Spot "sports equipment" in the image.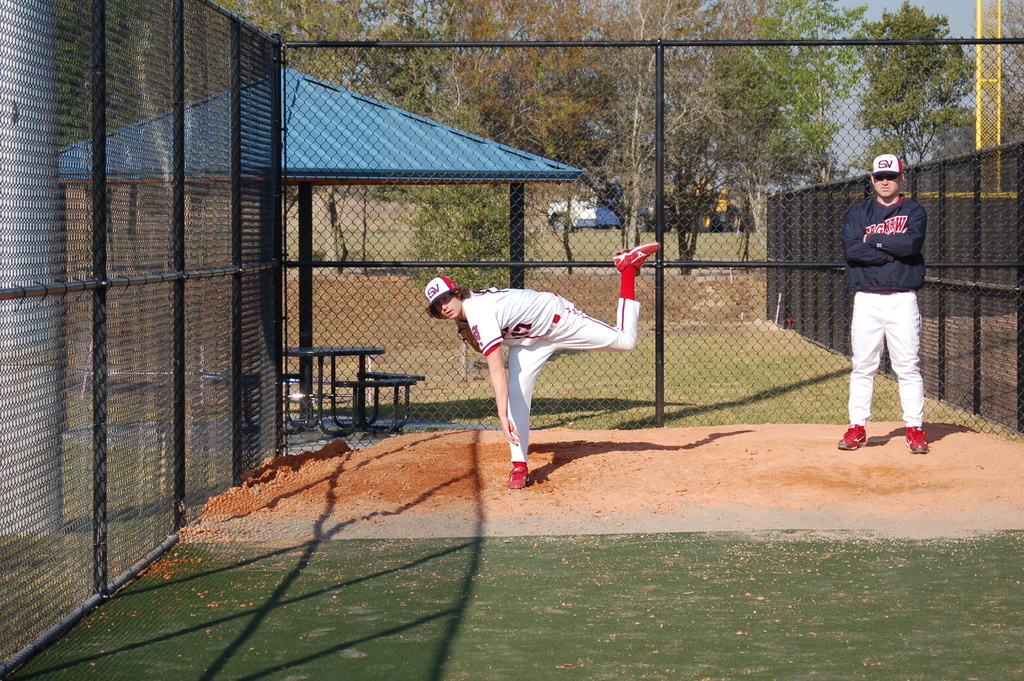
"sports equipment" found at <bbox>613, 242, 666, 277</bbox>.
